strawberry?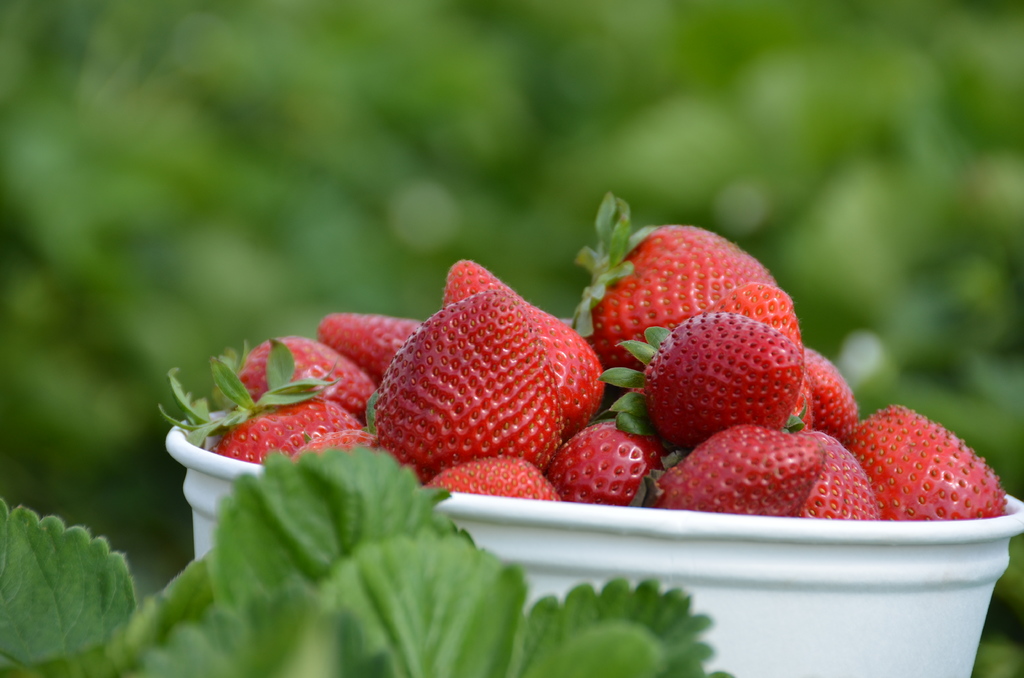
579:196:774:383
